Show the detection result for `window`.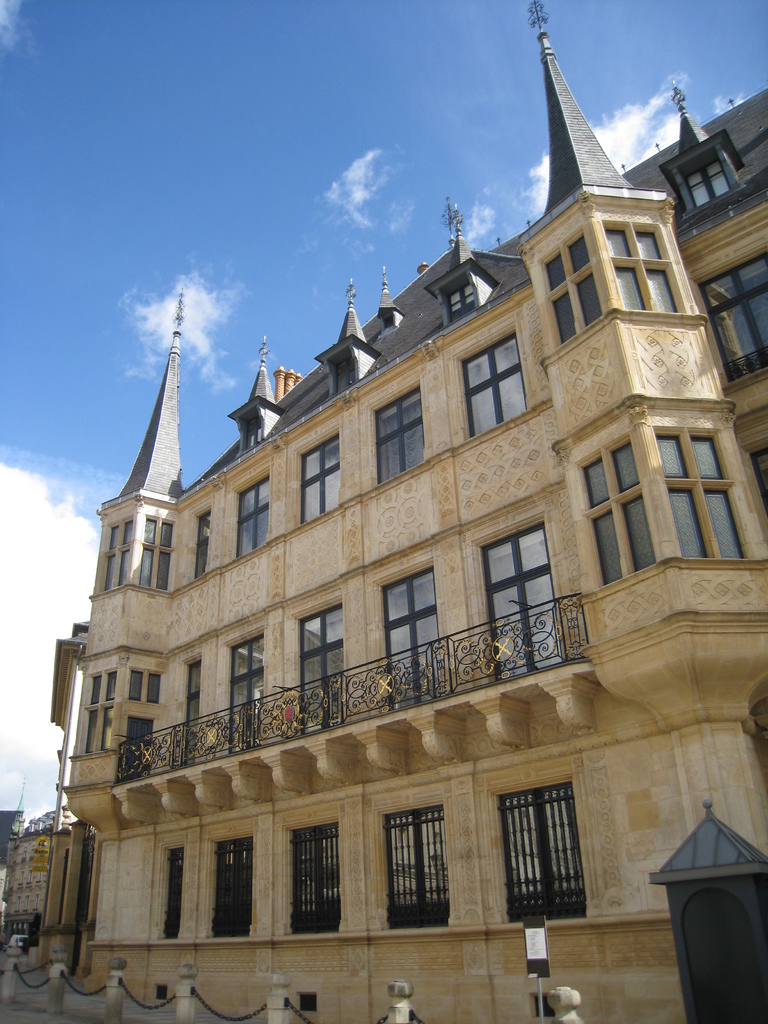
685,243,767,391.
